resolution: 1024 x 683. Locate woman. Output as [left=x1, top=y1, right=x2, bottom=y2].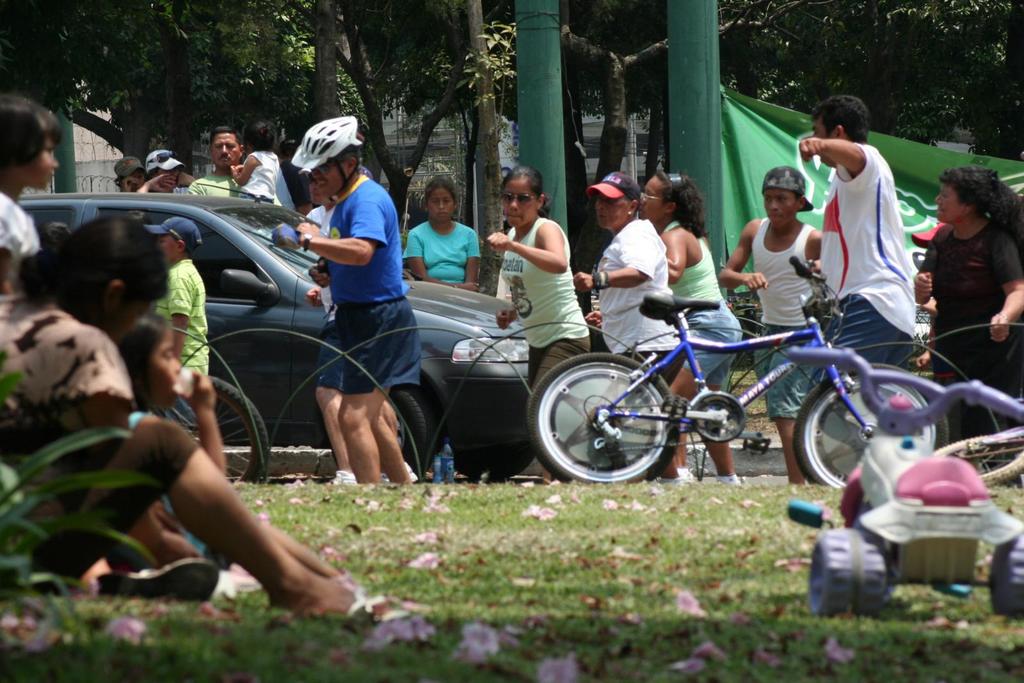
[left=484, top=168, right=593, bottom=485].
